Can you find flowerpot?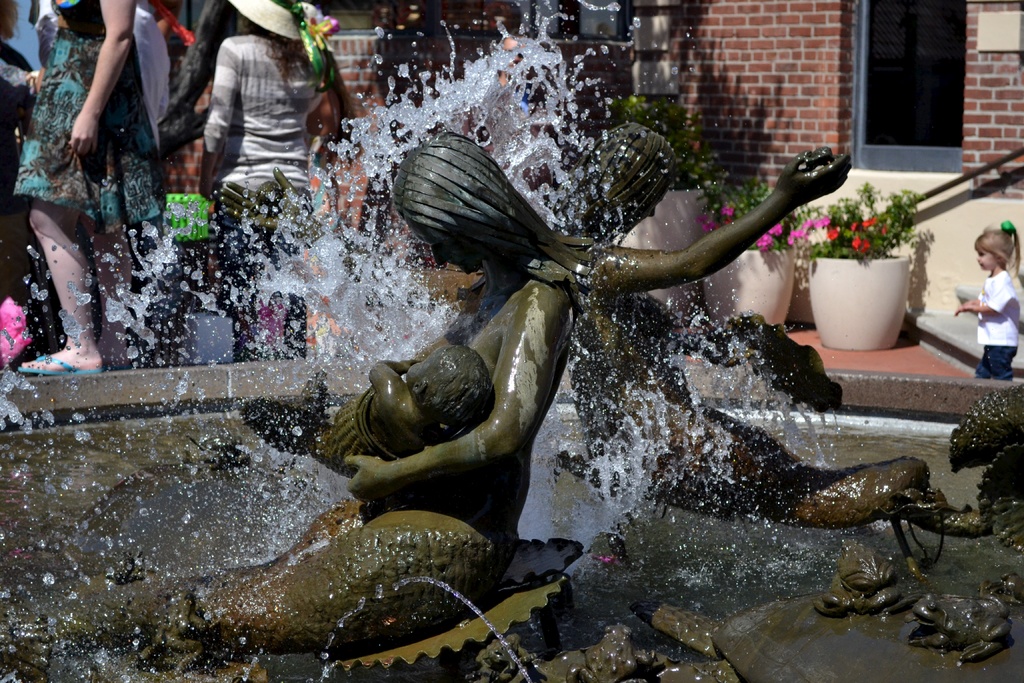
Yes, bounding box: (left=703, top=247, right=794, bottom=331).
